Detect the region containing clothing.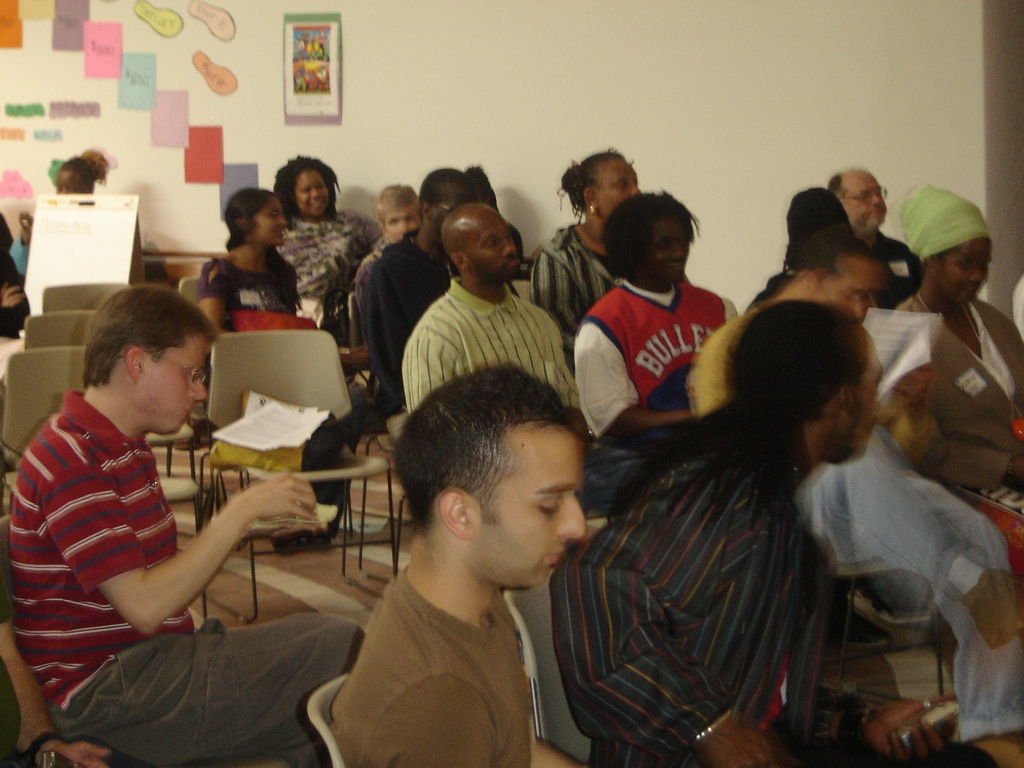
region(571, 284, 740, 441).
